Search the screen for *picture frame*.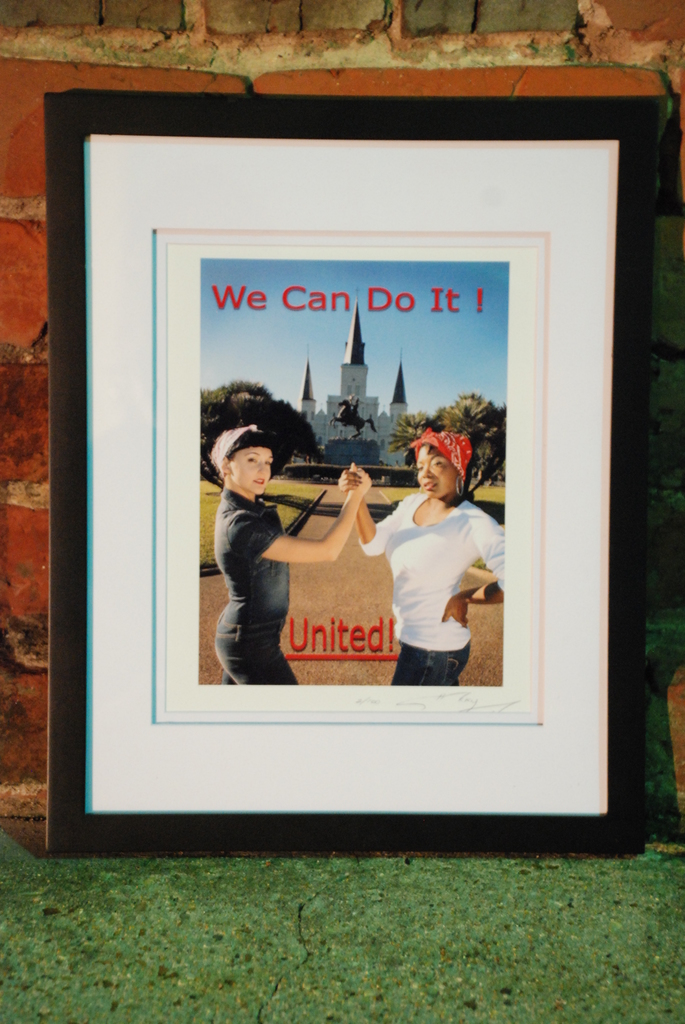
Found at 27/81/652/890.
